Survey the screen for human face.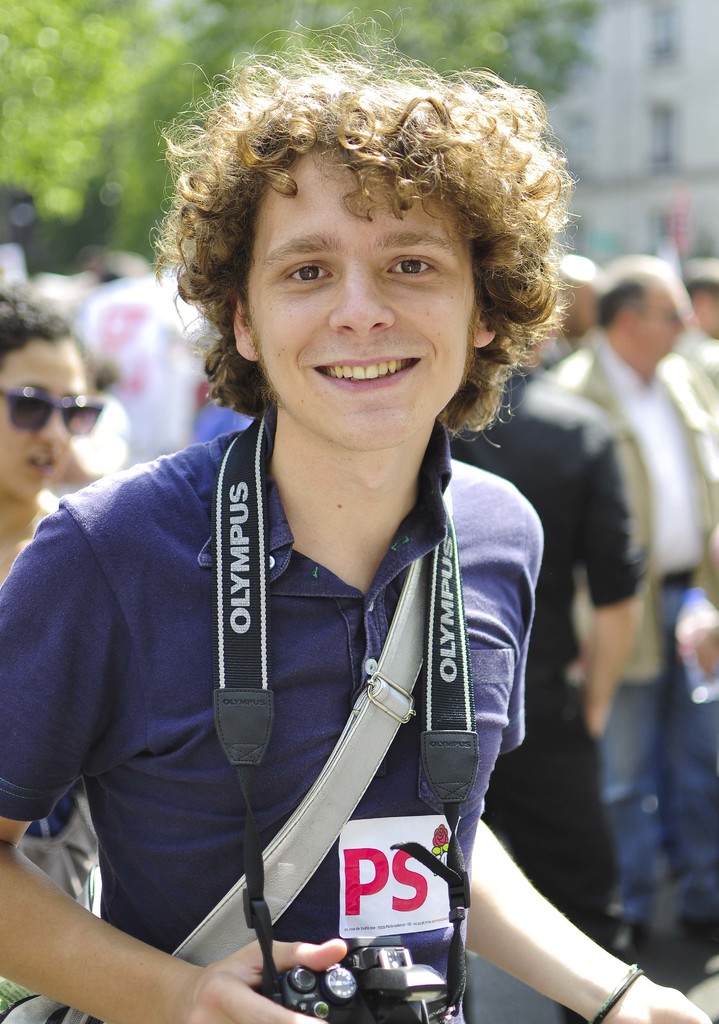
Survey found: <bbox>0, 324, 88, 503</bbox>.
